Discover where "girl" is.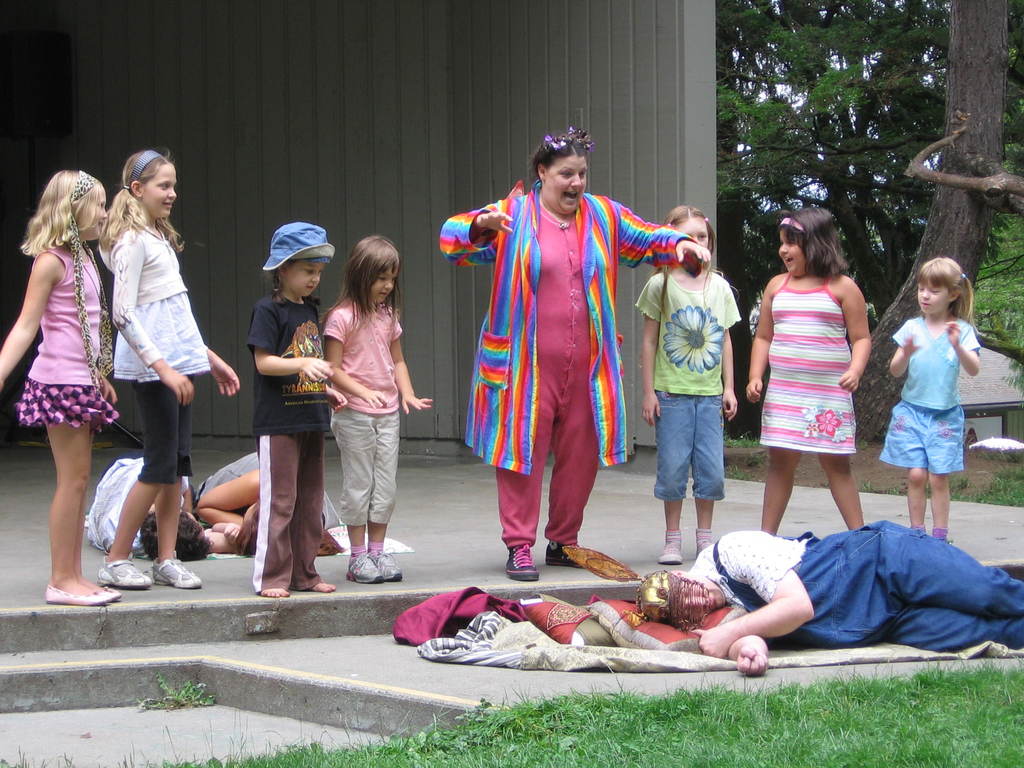
Discovered at crop(0, 171, 122, 597).
